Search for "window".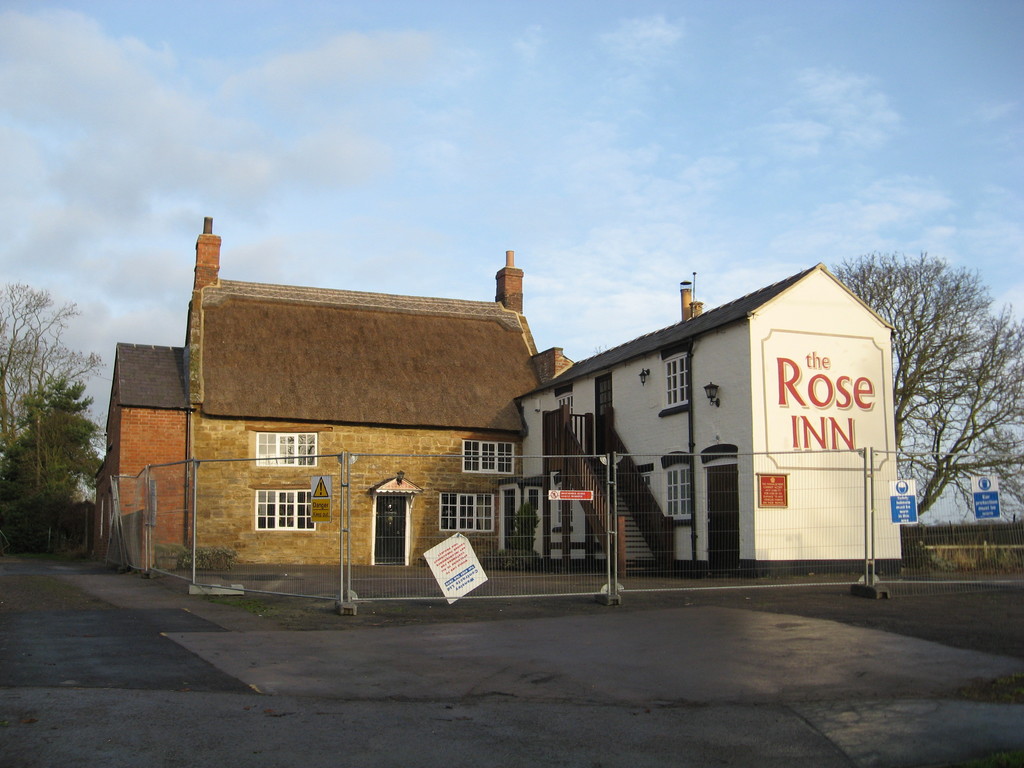
Found at rect(659, 449, 689, 522).
